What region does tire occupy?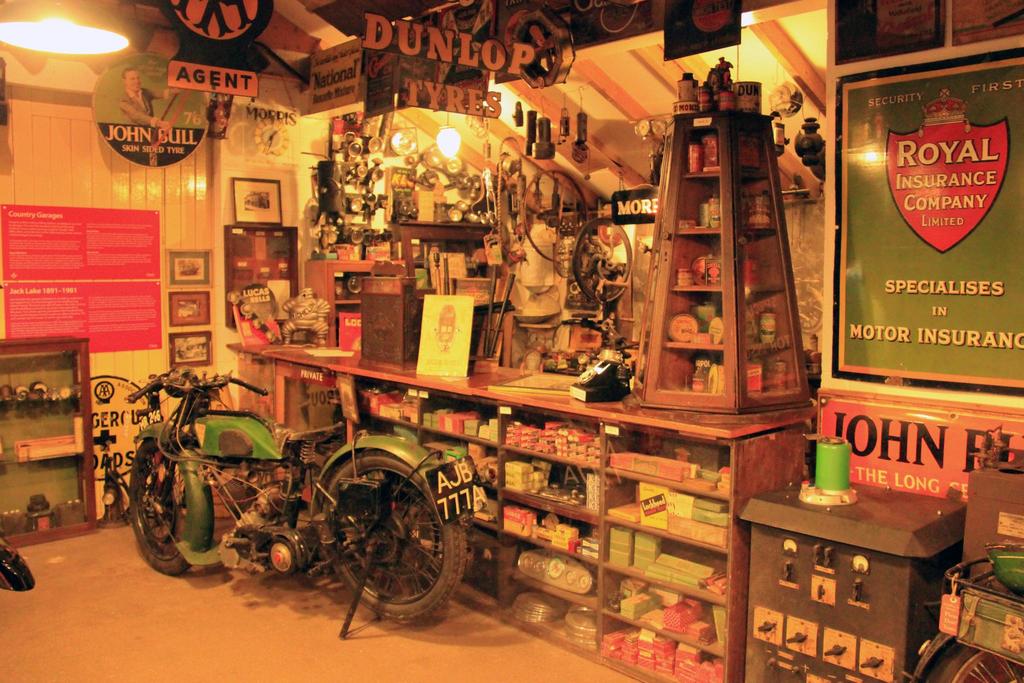
321 446 459 633.
